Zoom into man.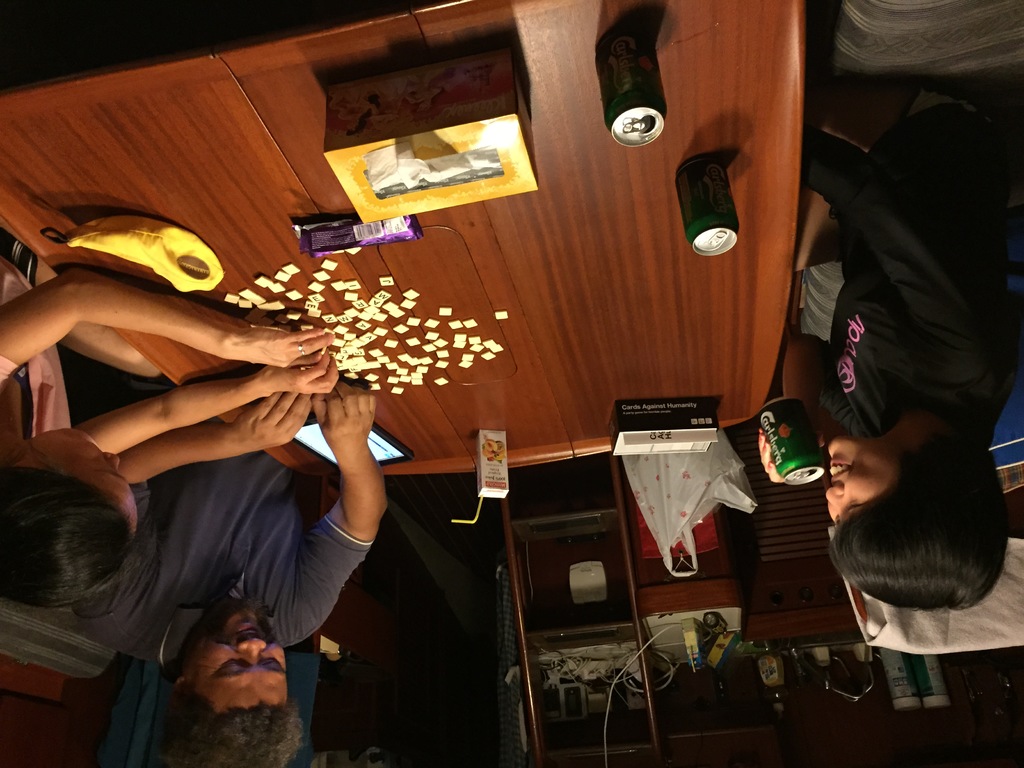
Zoom target: 787,65,1014,684.
